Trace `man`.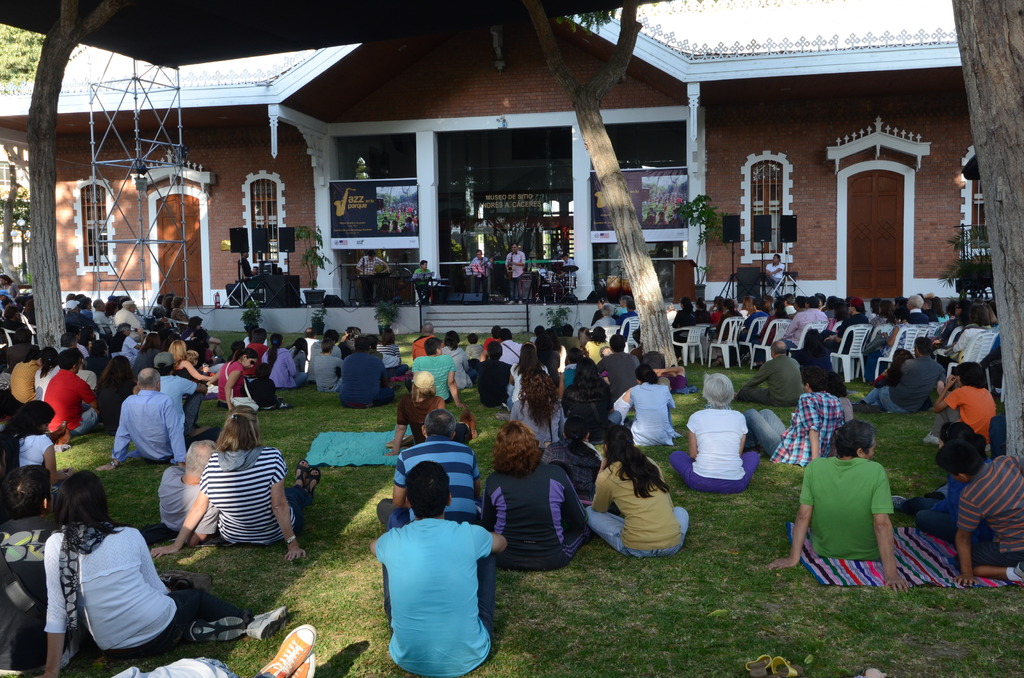
Traced to 822 298 865 352.
